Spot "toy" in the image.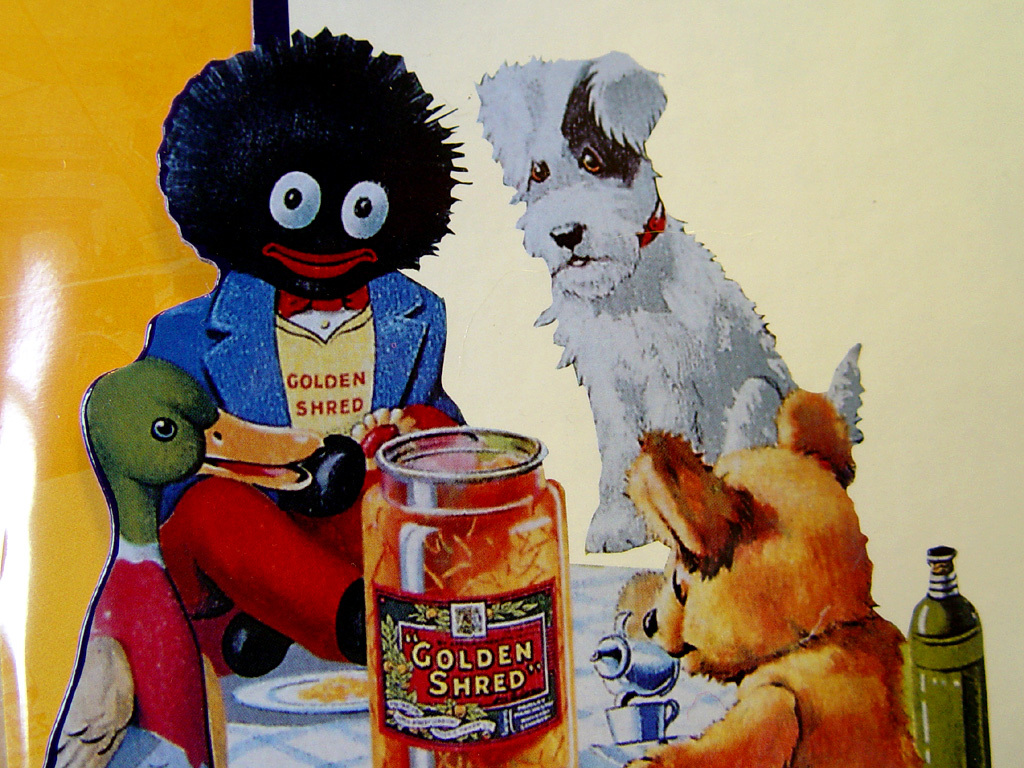
"toy" found at 137 23 464 672.
